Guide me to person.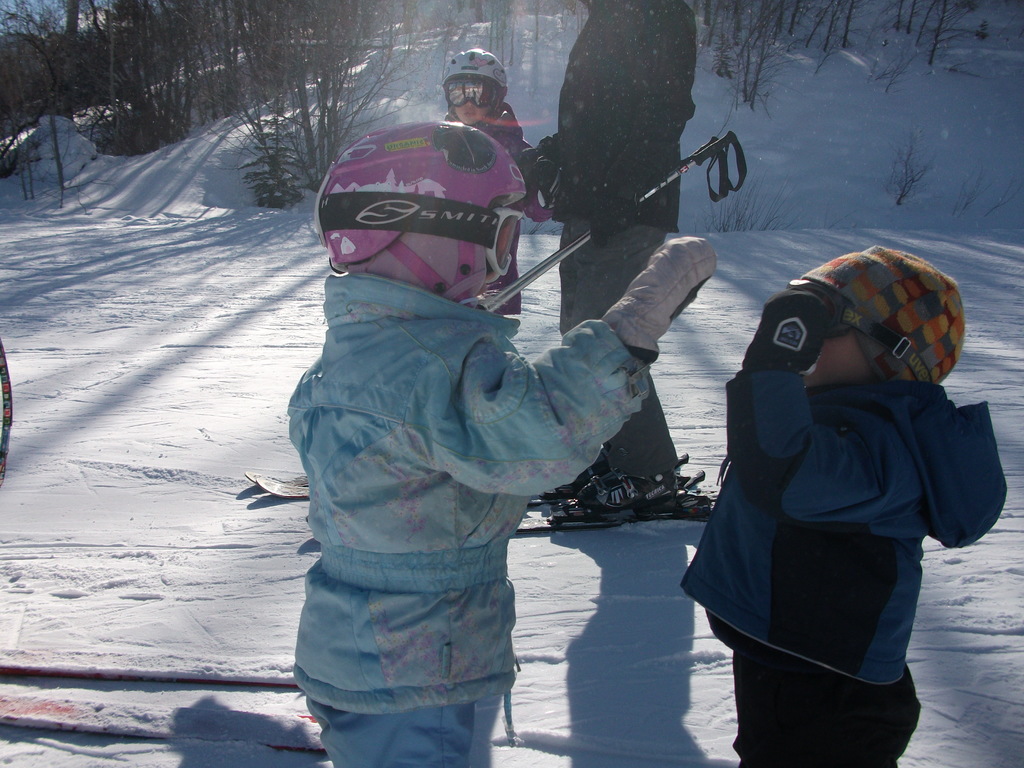
Guidance: (x1=515, y1=0, x2=700, y2=508).
